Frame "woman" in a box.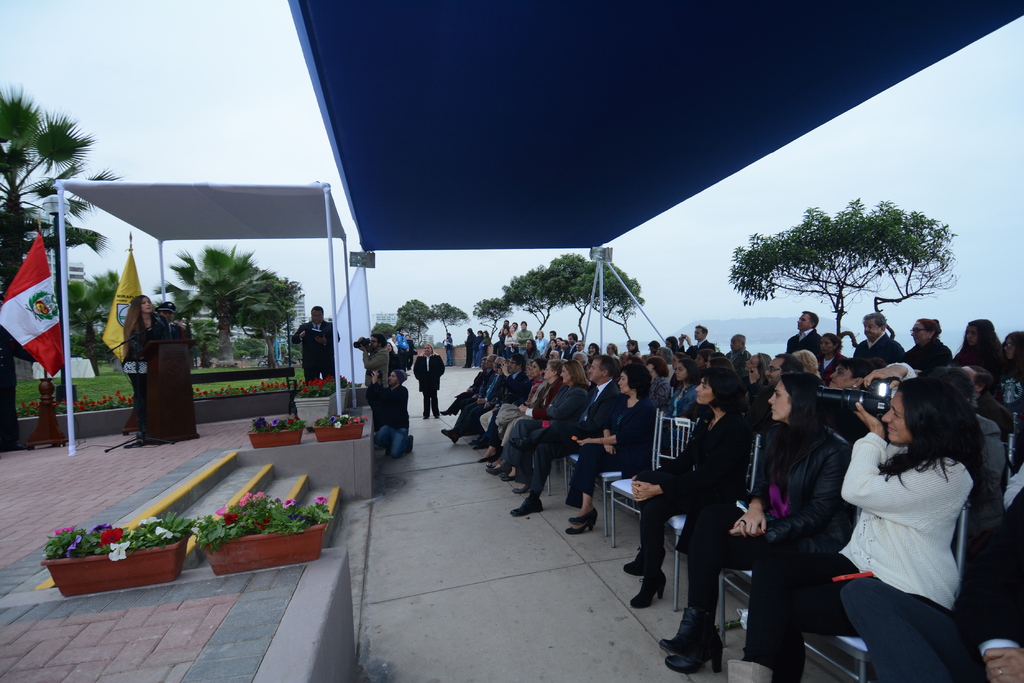
556,358,669,540.
